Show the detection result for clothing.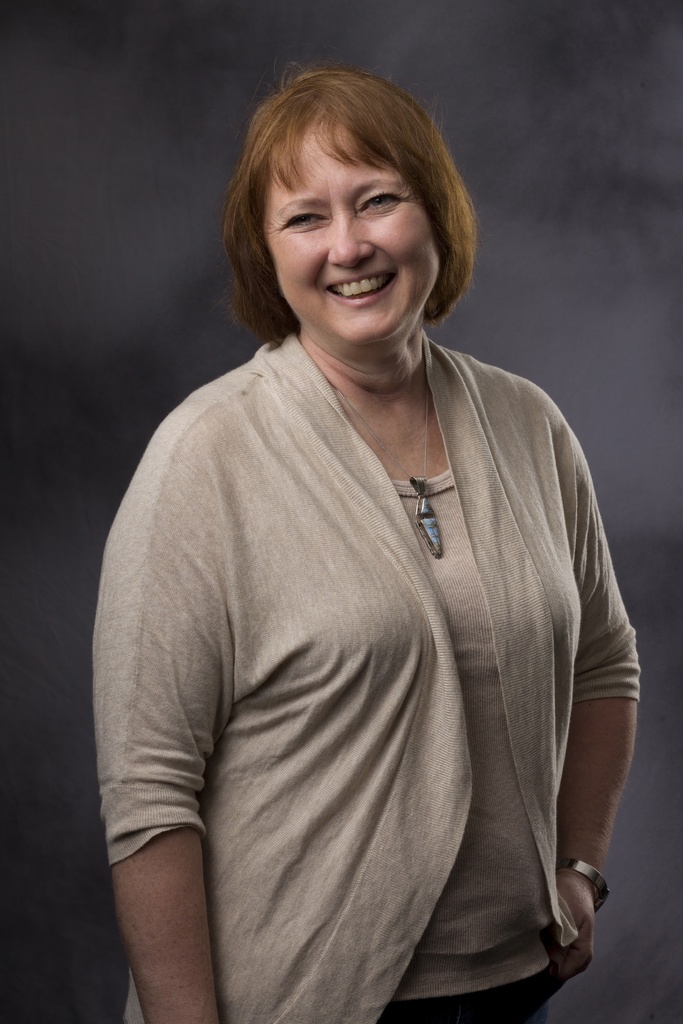
[left=104, top=283, right=633, bottom=1005].
